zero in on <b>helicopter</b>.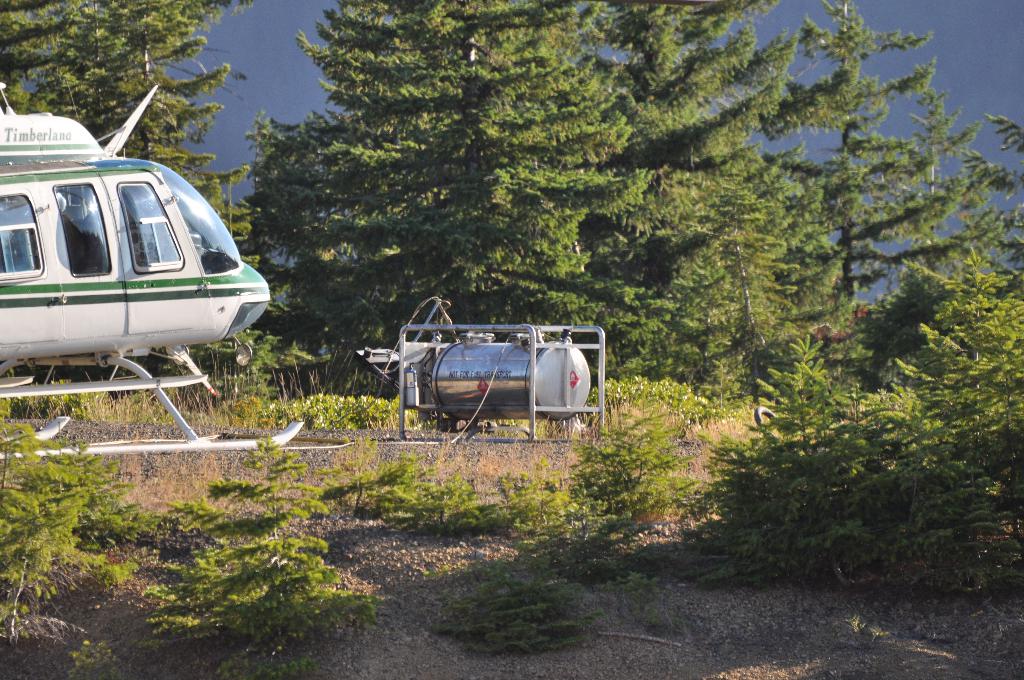
Zeroed in: region(0, 81, 305, 460).
